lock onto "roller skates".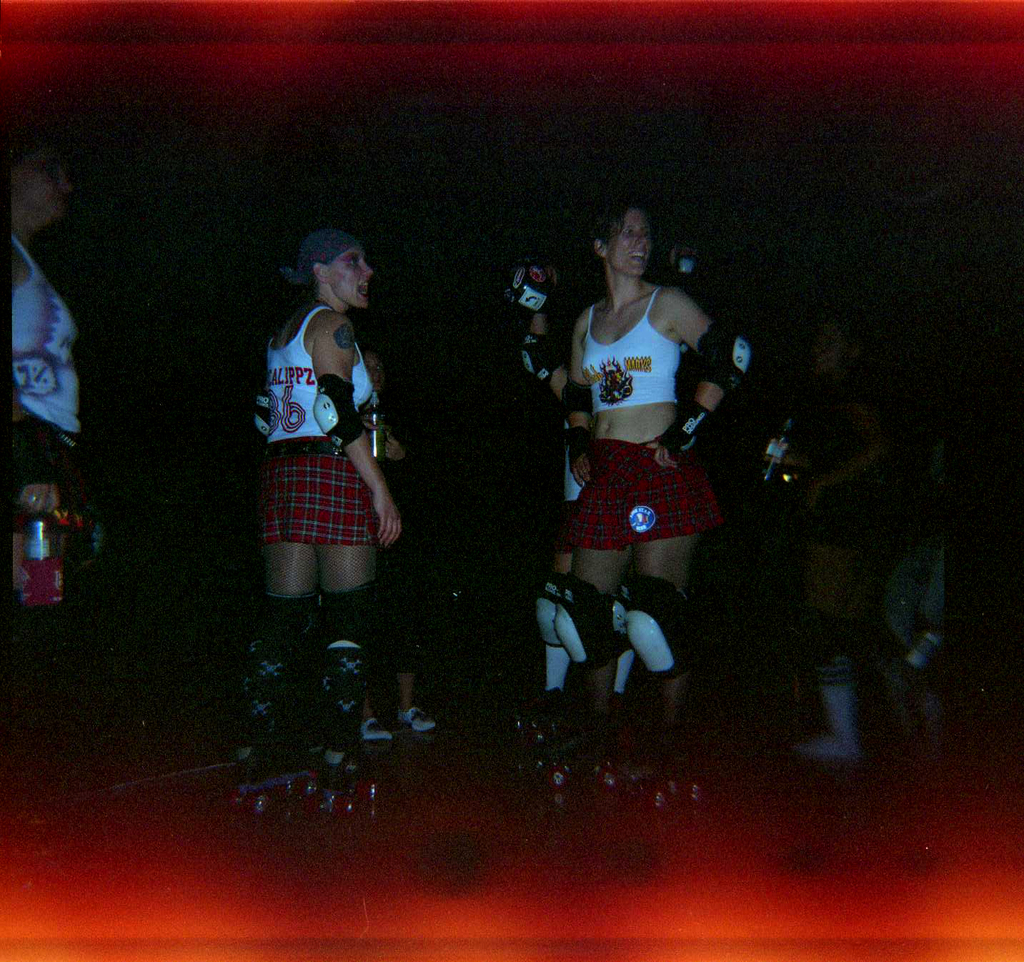
Locked: crop(227, 776, 288, 819).
